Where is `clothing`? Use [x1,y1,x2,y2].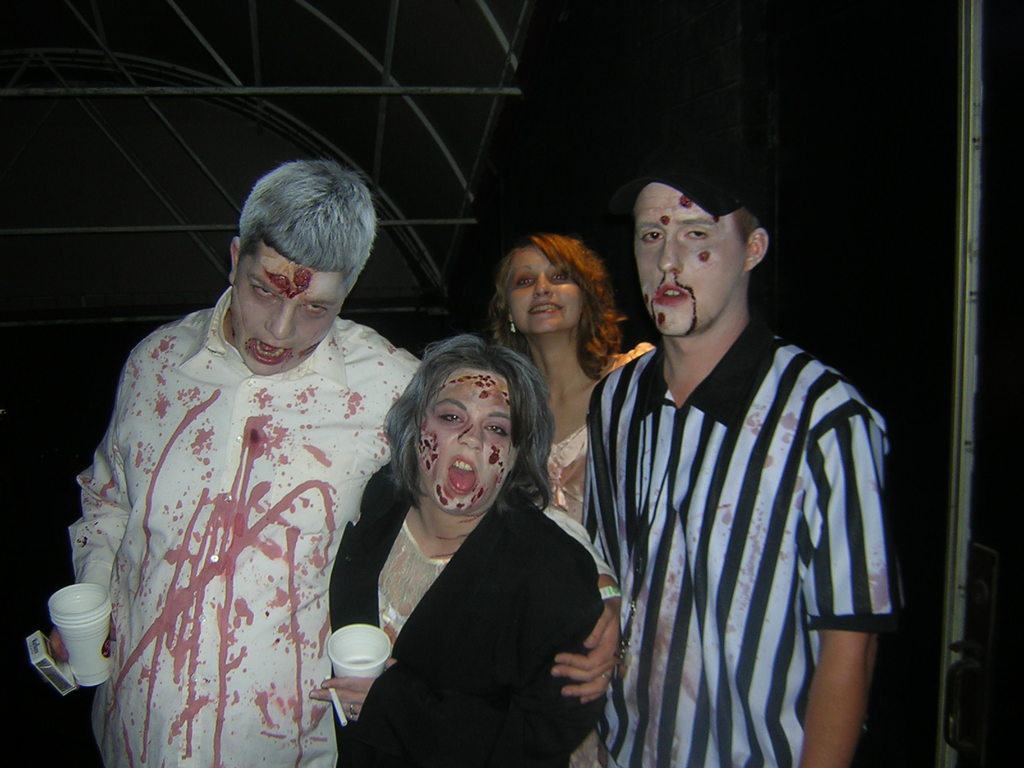
[542,337,659,522].
